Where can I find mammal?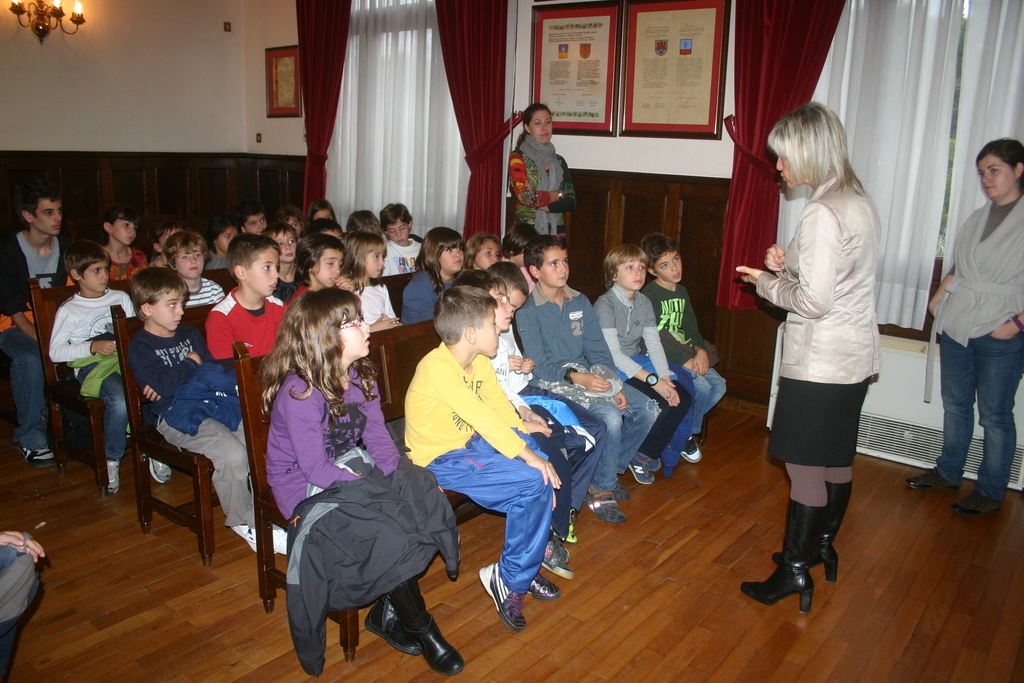
You can find it at bbox(125, 265, 289, 552).
